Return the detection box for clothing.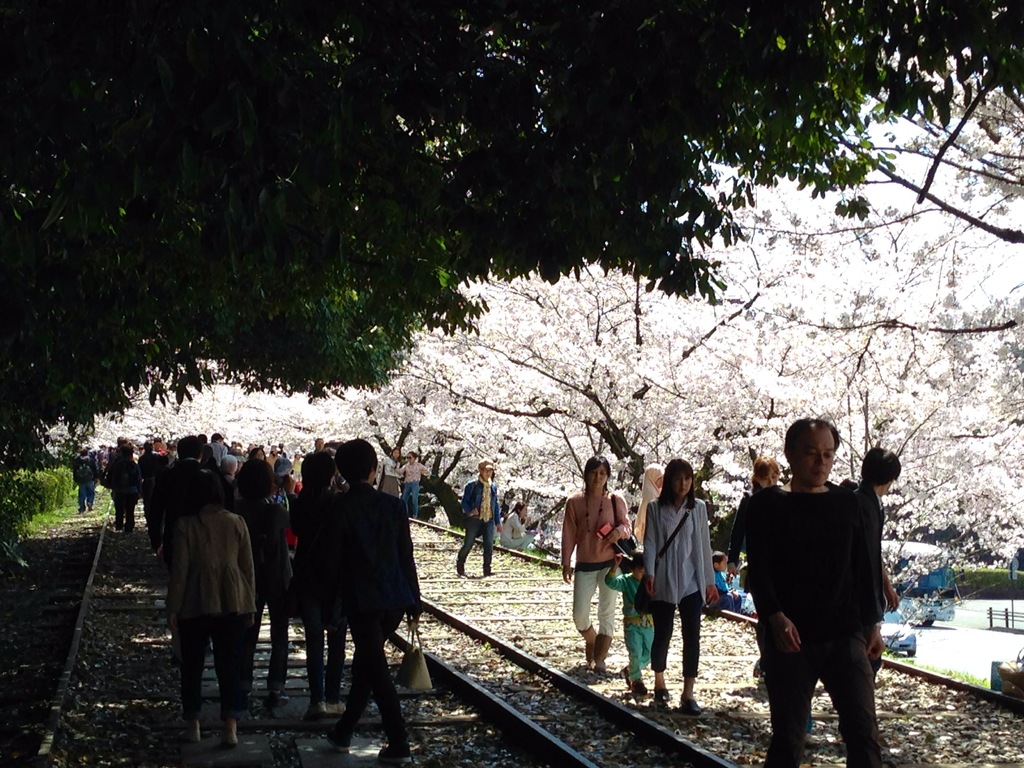
<bbox>168, 500, 253, 721</bbox>.
